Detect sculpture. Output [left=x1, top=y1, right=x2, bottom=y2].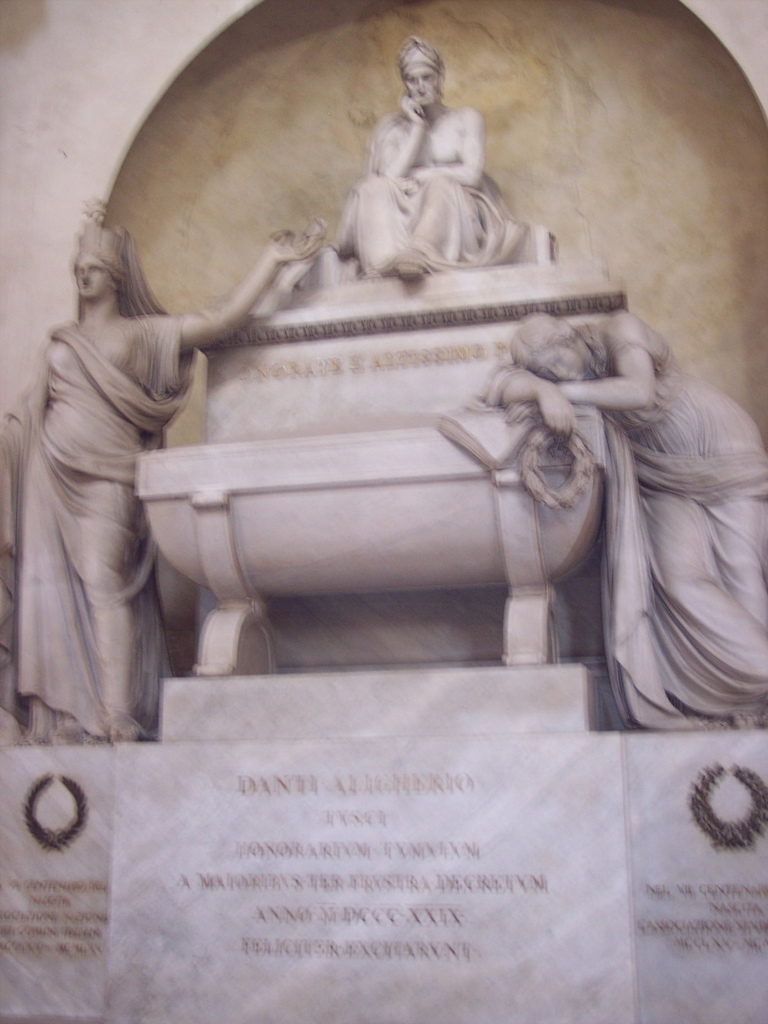
[left=447, top=305, right=767, bottom=743].
